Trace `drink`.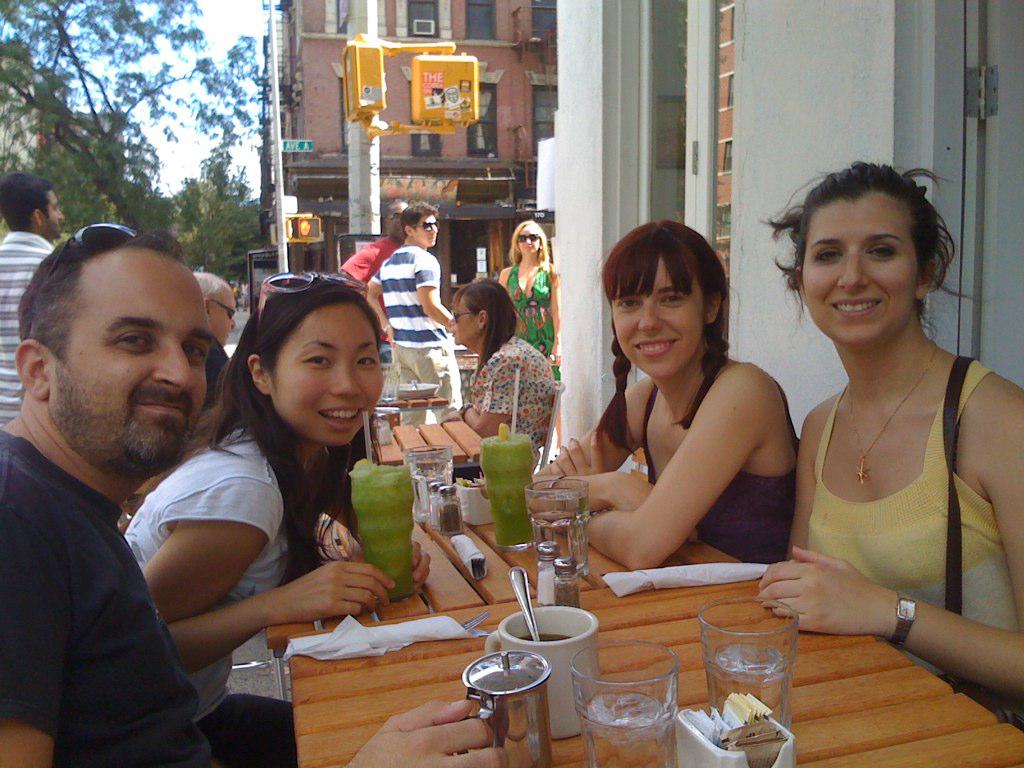
Traced to <region>530, 480, 589, 574</region>.
